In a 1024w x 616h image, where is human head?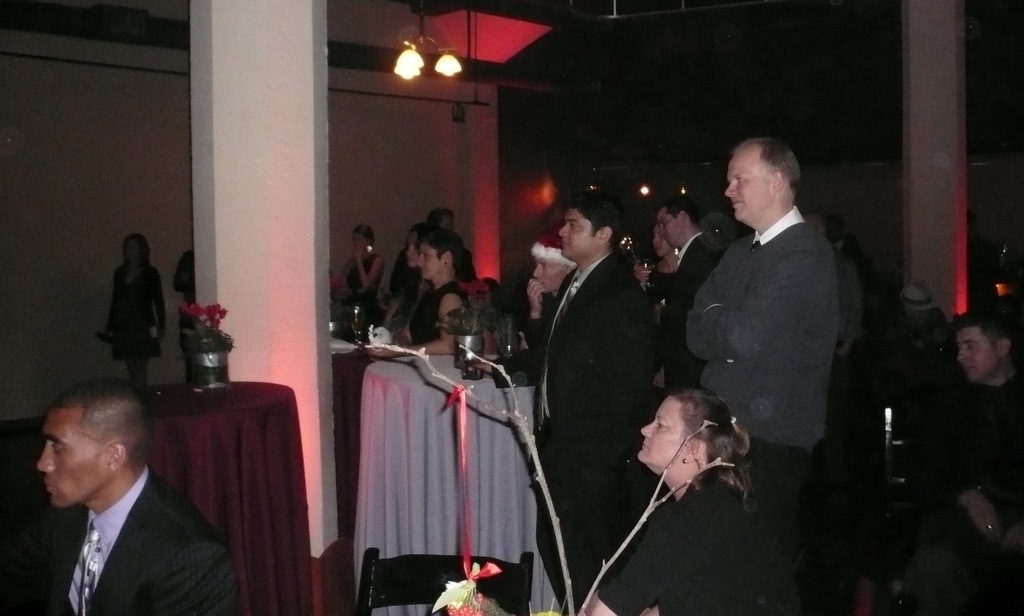
<box>420,232,456,279</box>.
